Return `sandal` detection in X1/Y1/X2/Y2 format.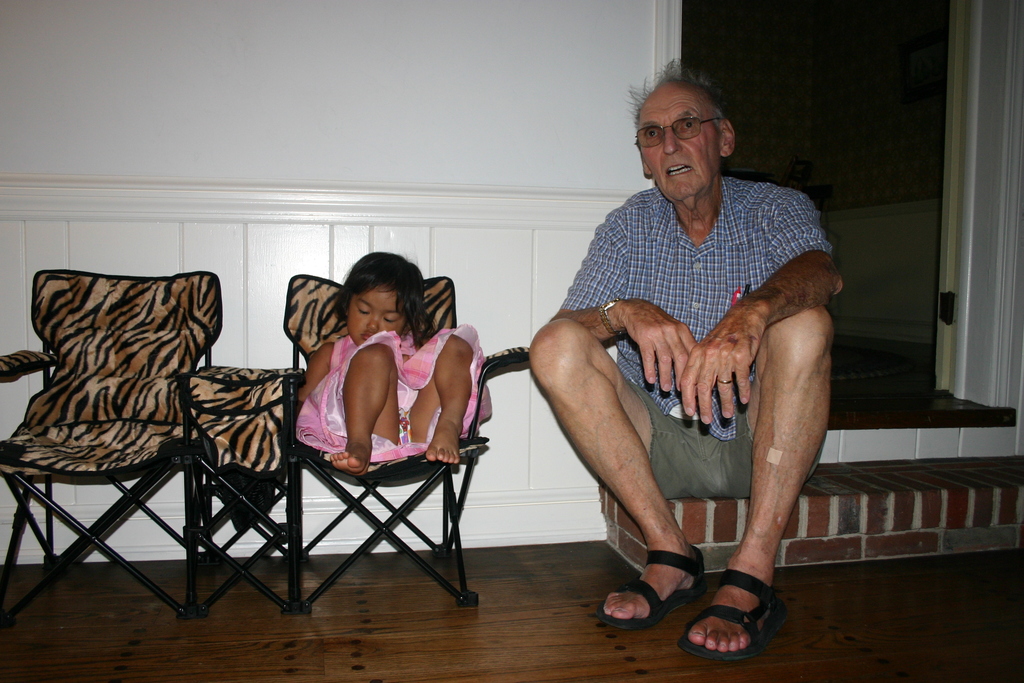
684/542/786/667.
